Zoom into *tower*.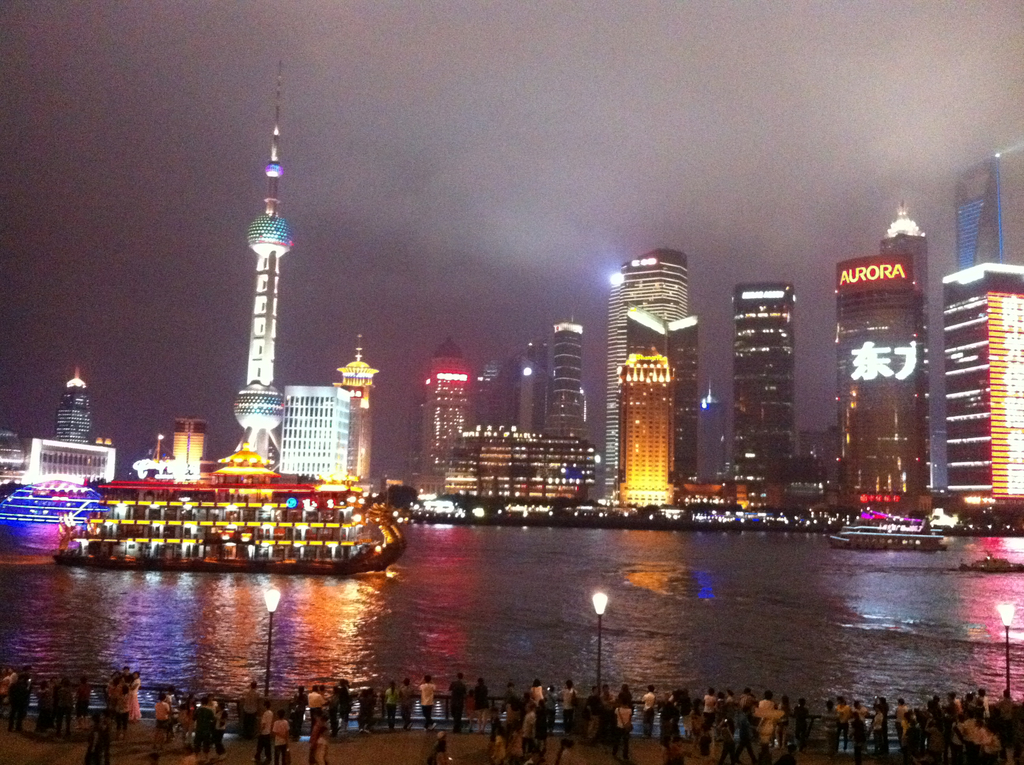
Zoom target: region(234, 60, 296, 455).
